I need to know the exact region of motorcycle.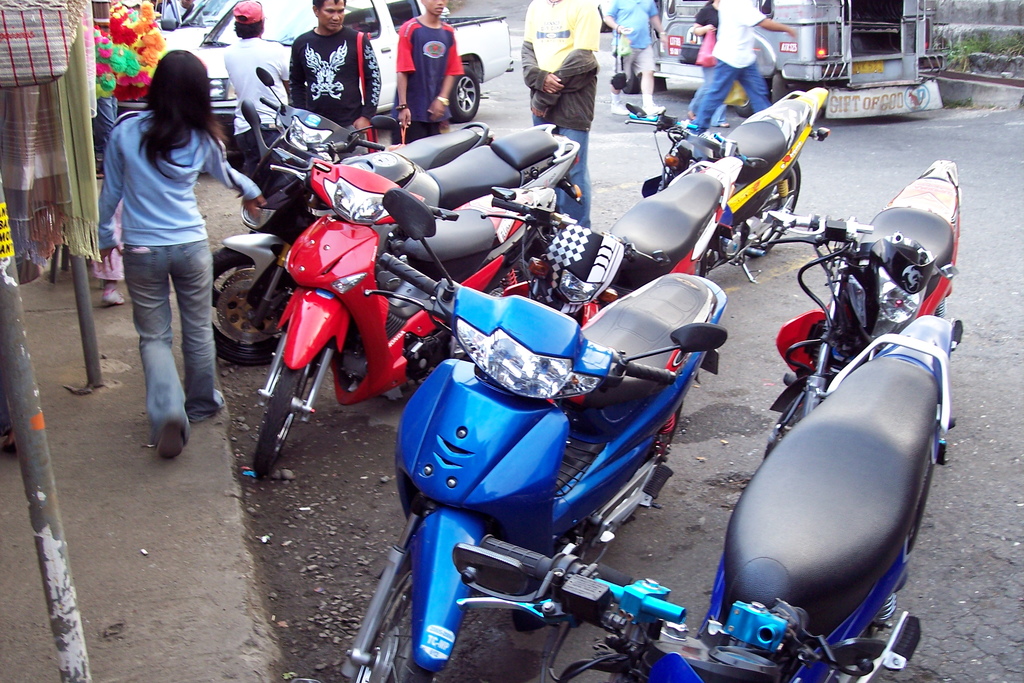
Region: x1=625 y1=85 x2=830 y2=286.
